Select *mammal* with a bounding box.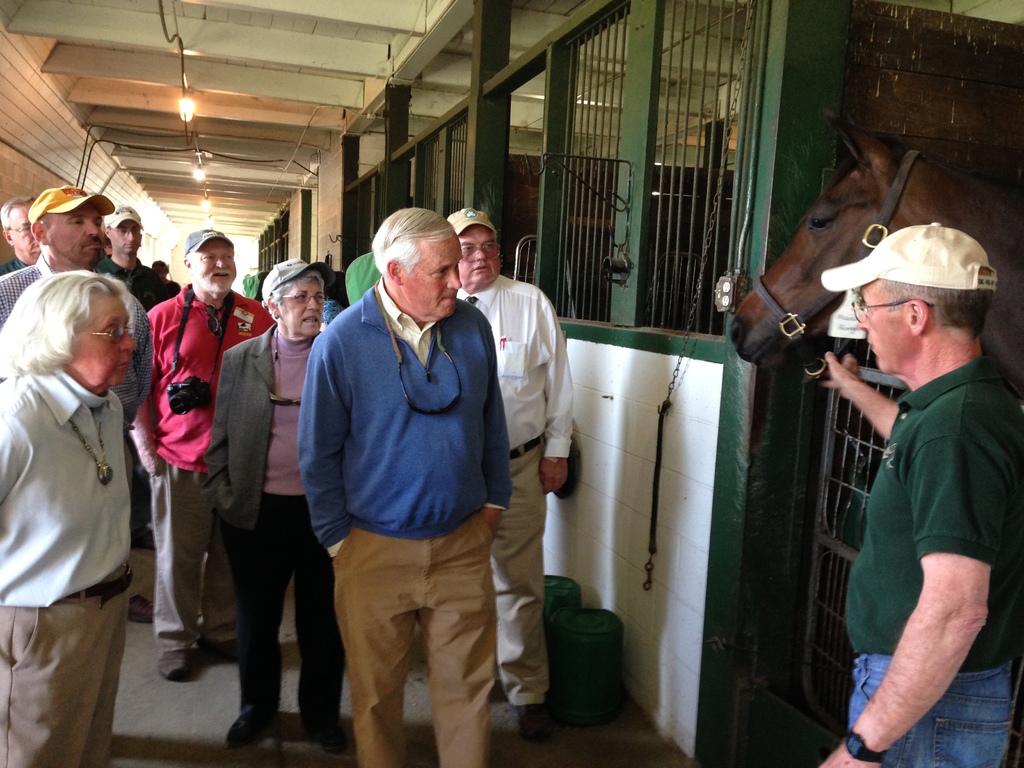
l=817, t=221, r=1023, b=767.
